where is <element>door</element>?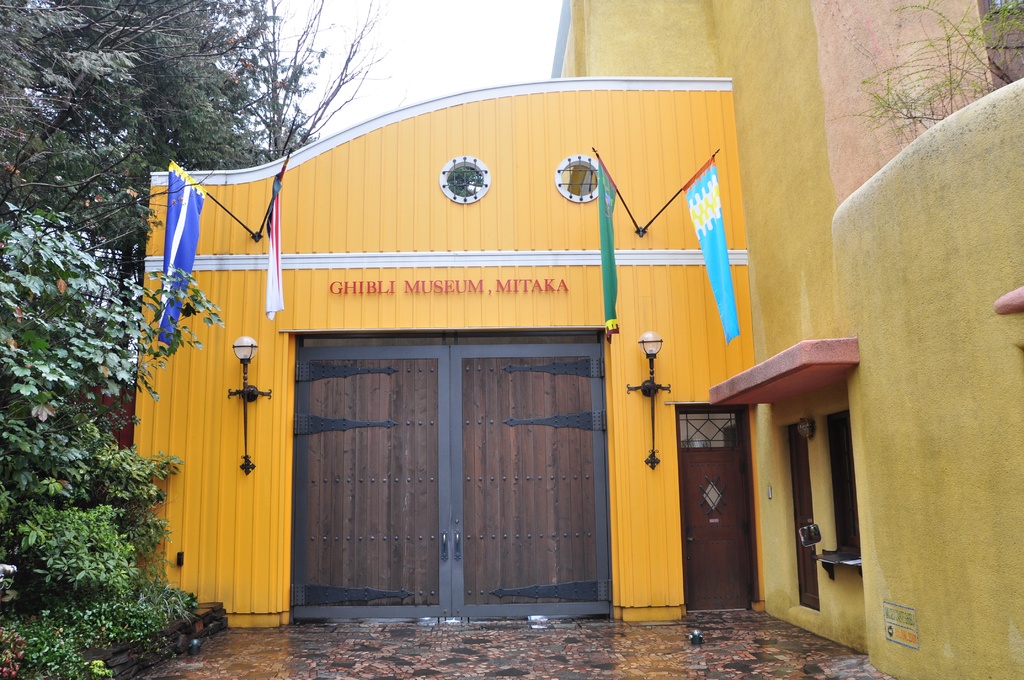
region(291, 304, 610, 624).
